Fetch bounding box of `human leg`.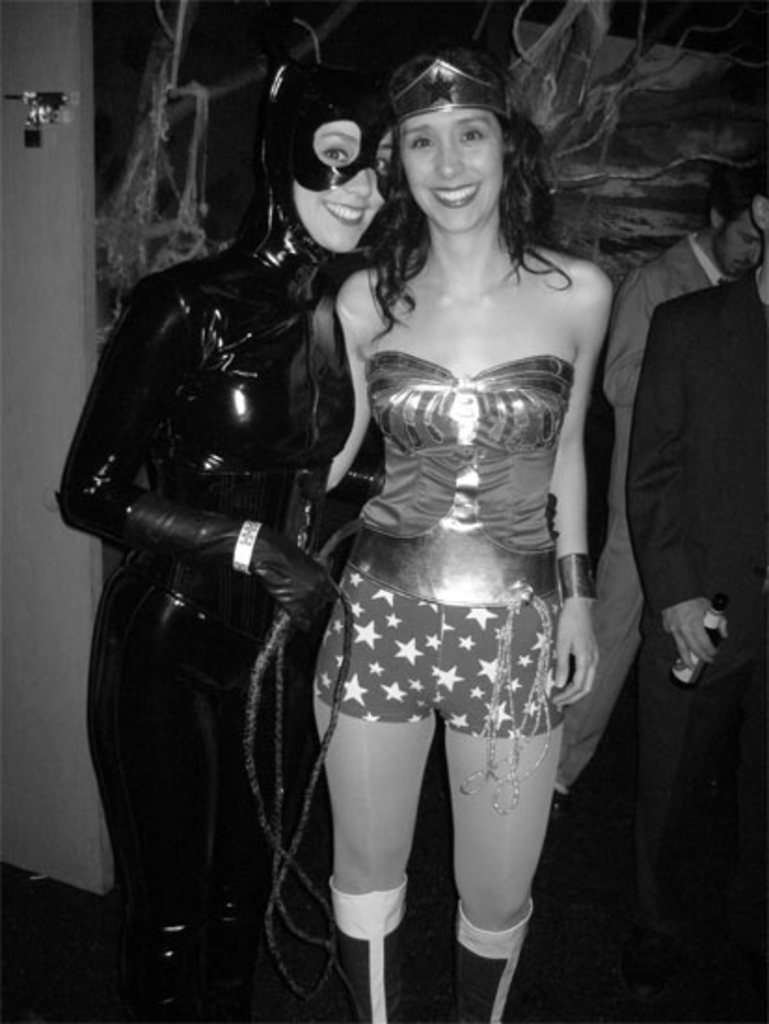
Bbox: <box>311,560,439,1022</box>.
